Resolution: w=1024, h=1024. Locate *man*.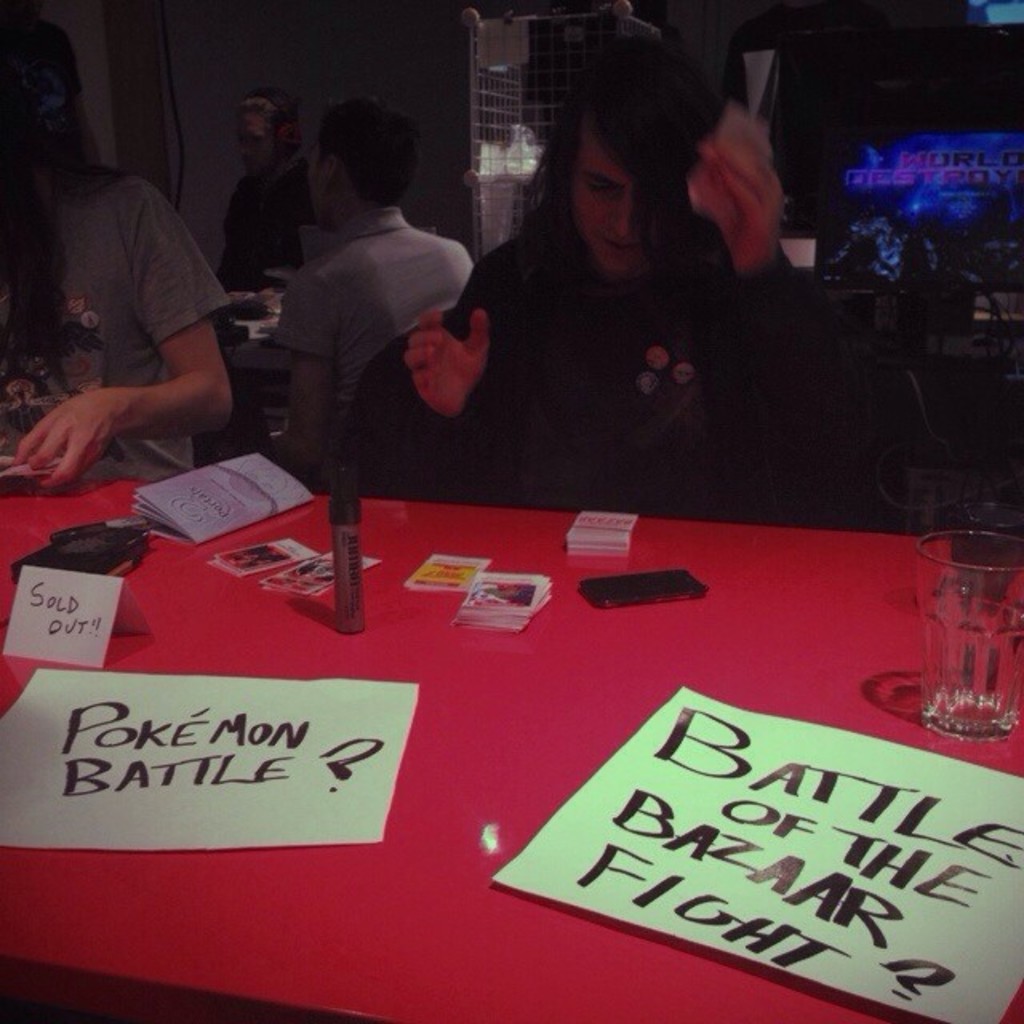
(left=226, top=114, right=491, bottom=499).
